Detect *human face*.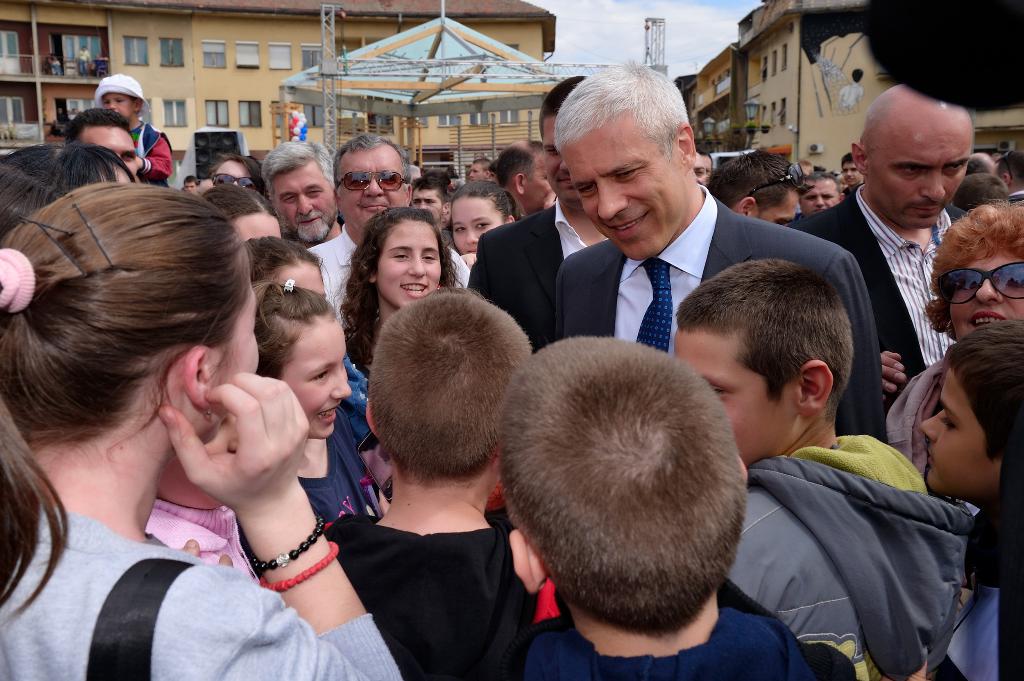
Detected at box(280, 313, 353, 439).
